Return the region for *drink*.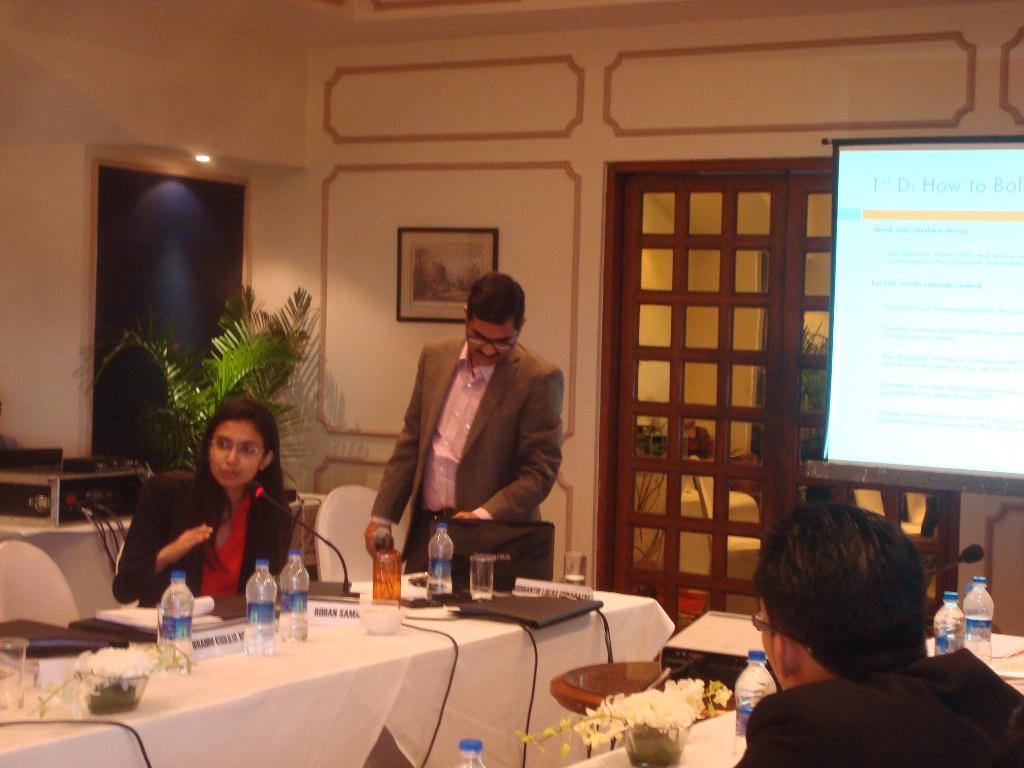
detection(934, 593, 966, 658).
